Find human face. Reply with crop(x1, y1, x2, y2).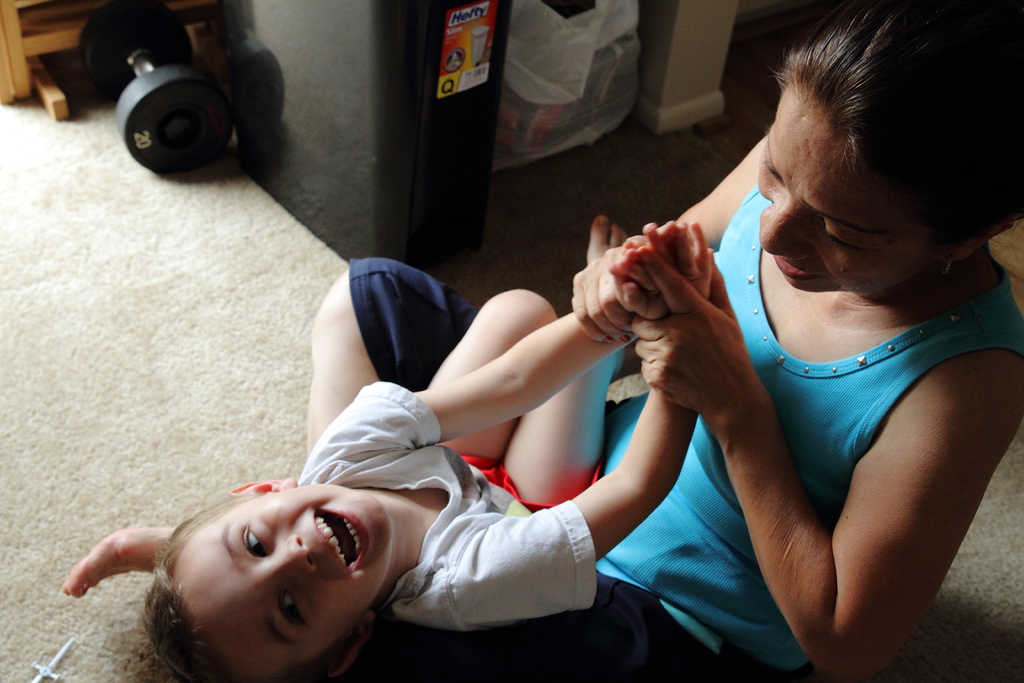
crop(738, 76, 982, 294).
